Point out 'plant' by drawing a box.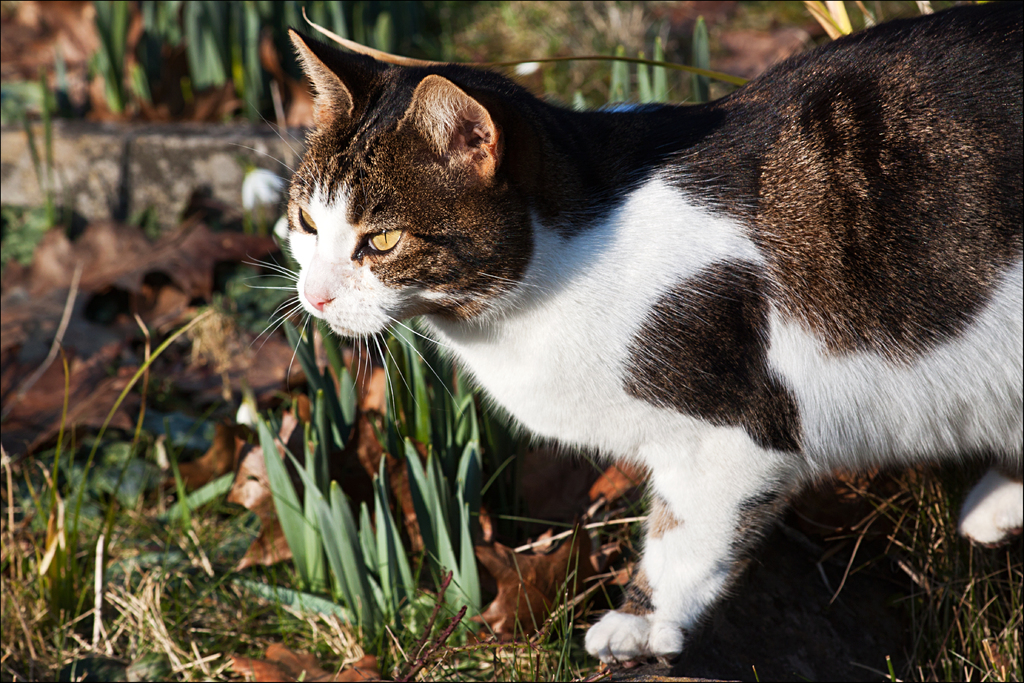
bbox=(500, 525, 591, 682).
